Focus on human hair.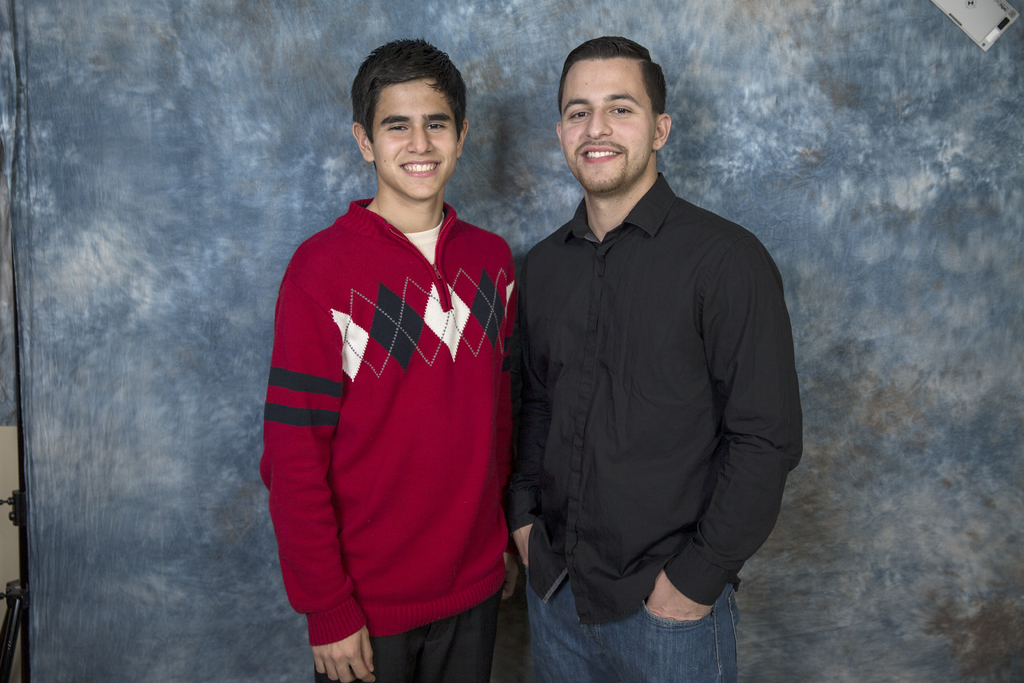
Focused at [558,34,667,115].
